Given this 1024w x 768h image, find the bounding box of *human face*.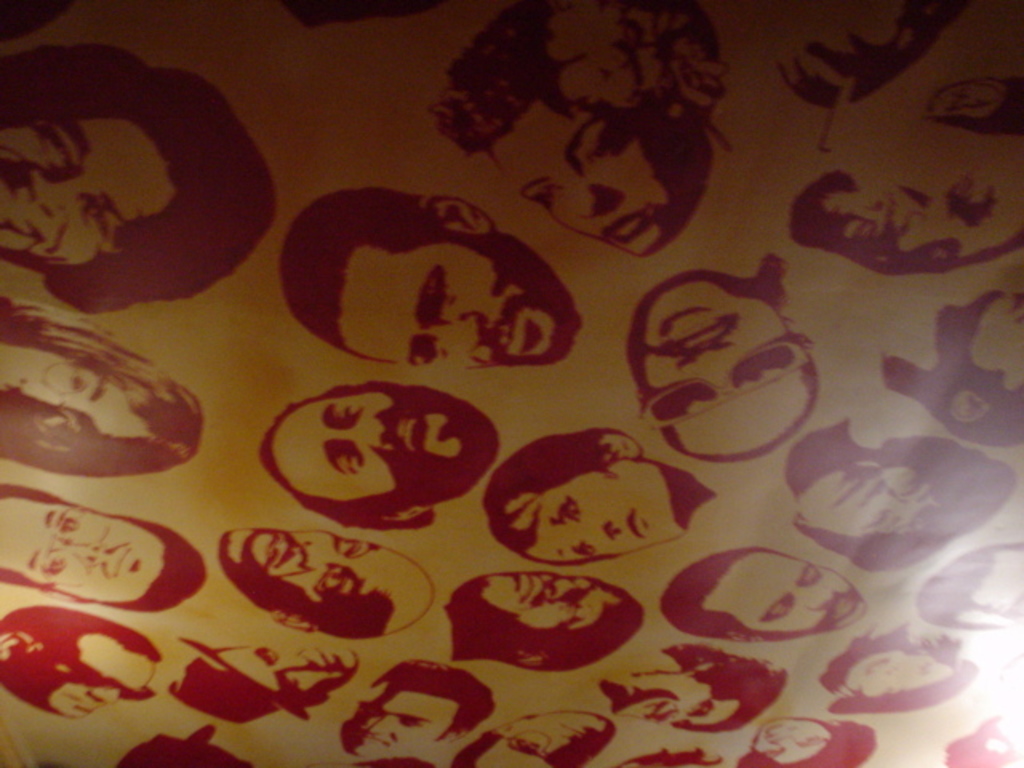
<box>218,525,410,614</box>.
